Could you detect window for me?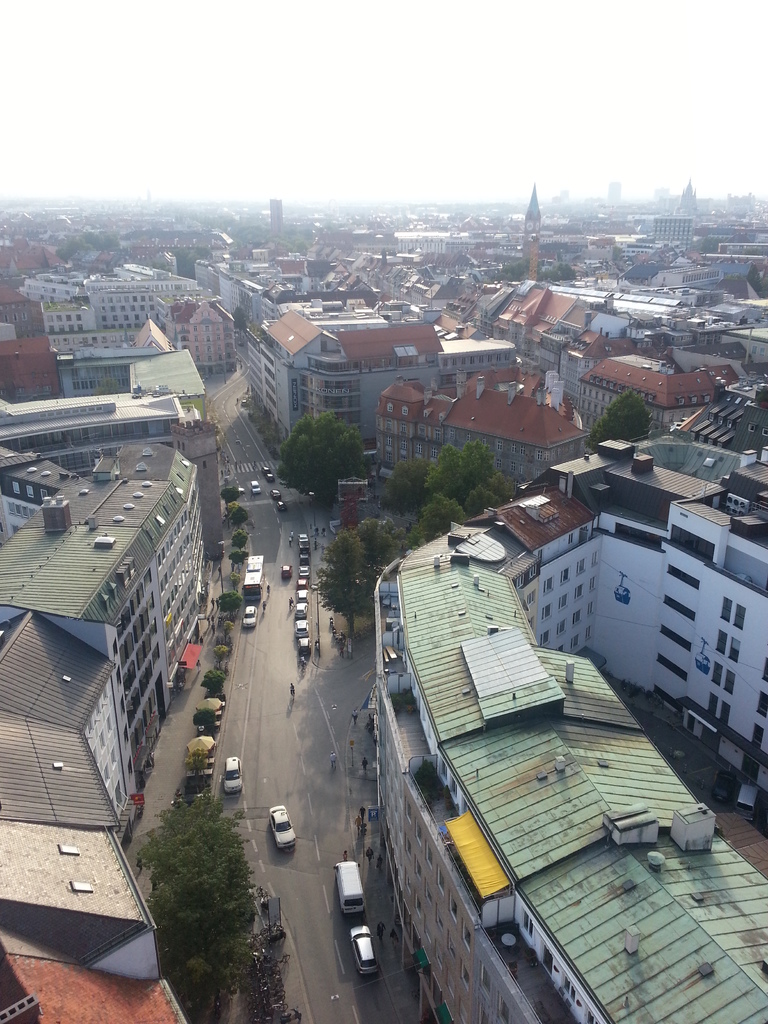
Detection result: 61 318 68 319.
